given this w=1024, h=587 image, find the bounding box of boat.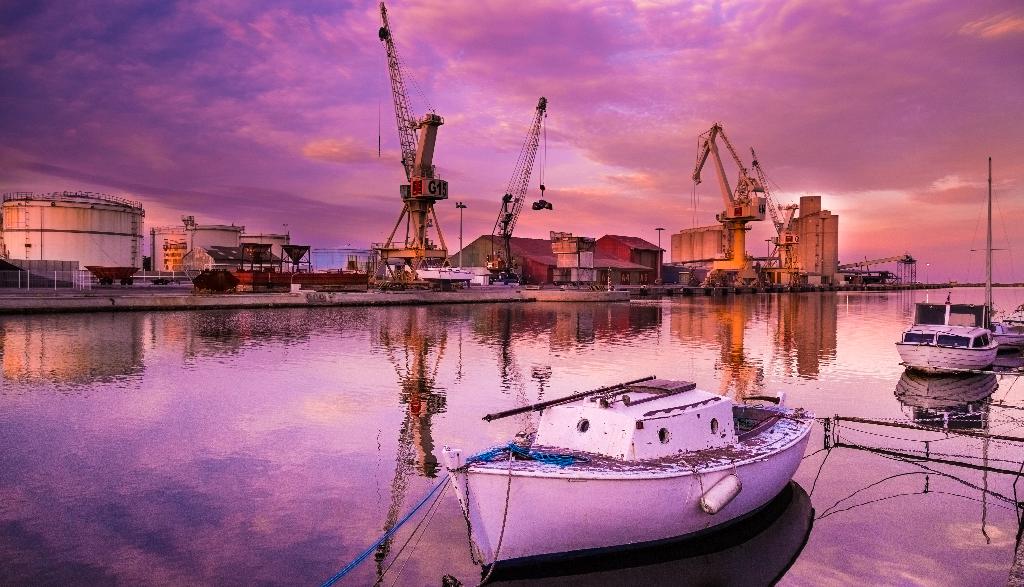
BBox(986, 299, 1023, 355).
